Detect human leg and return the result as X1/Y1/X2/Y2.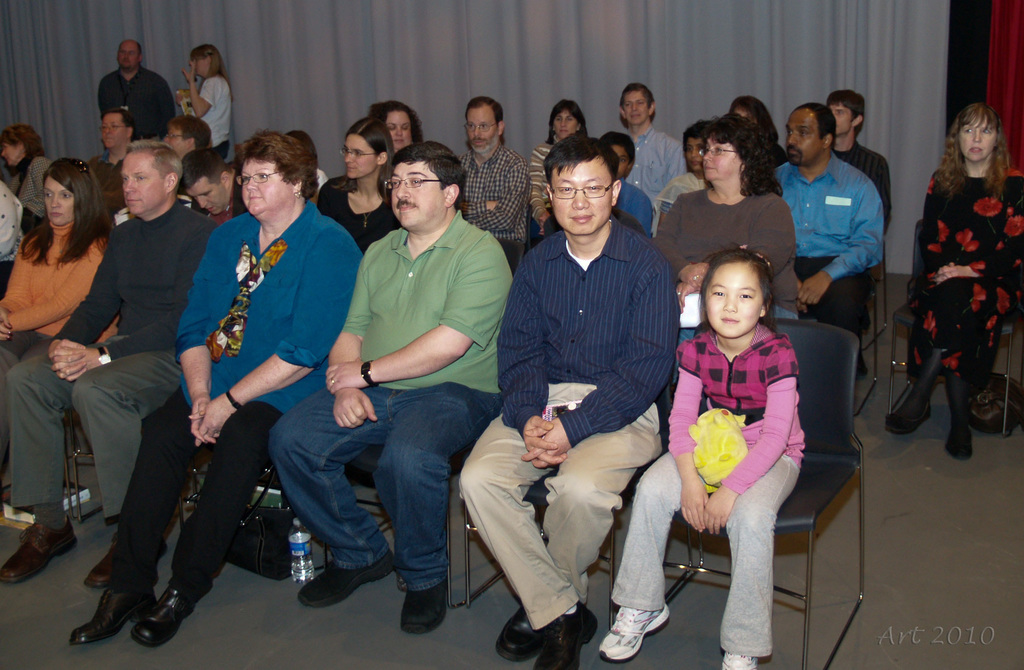
136/402/280/646.
